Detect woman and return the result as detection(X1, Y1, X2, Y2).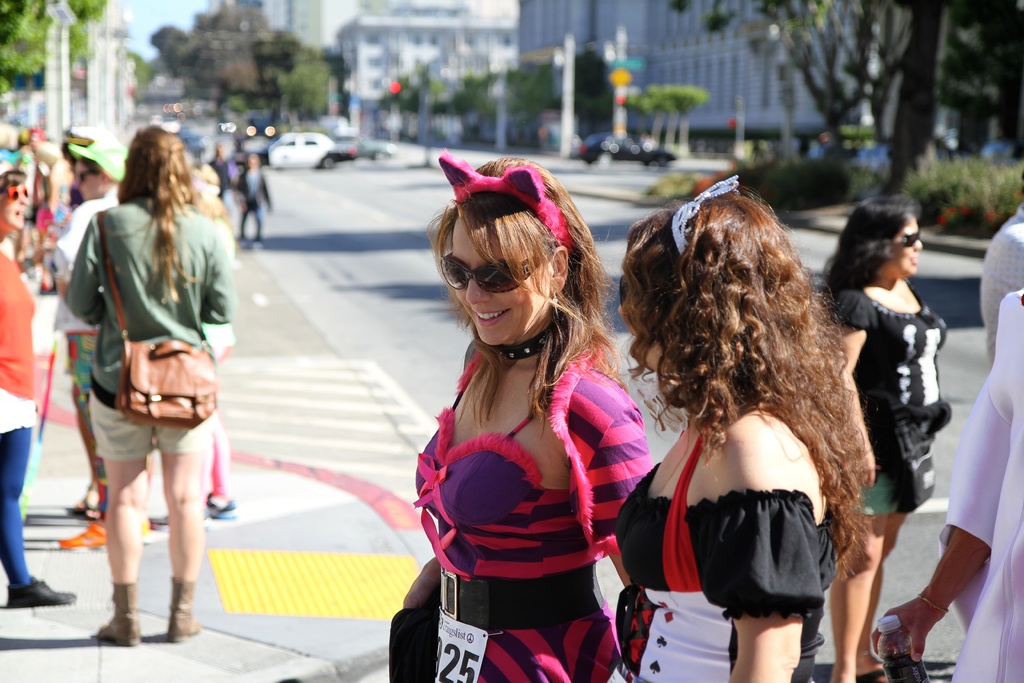
detection(808, 197, 950, 682).
